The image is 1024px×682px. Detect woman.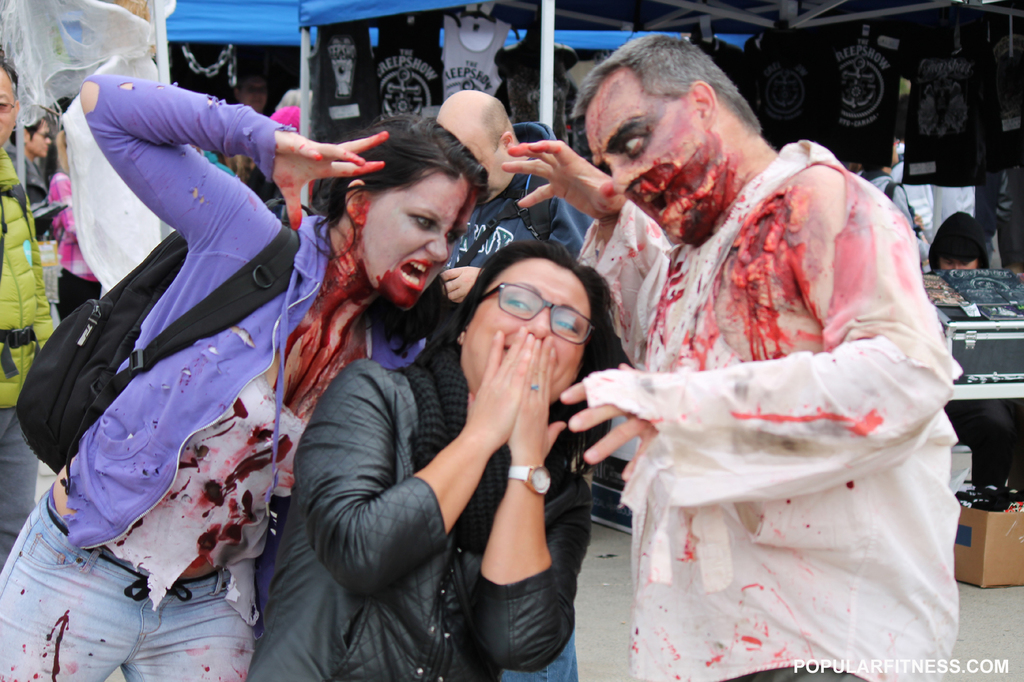
Detection: Rect(275, 86, 303, 136).
